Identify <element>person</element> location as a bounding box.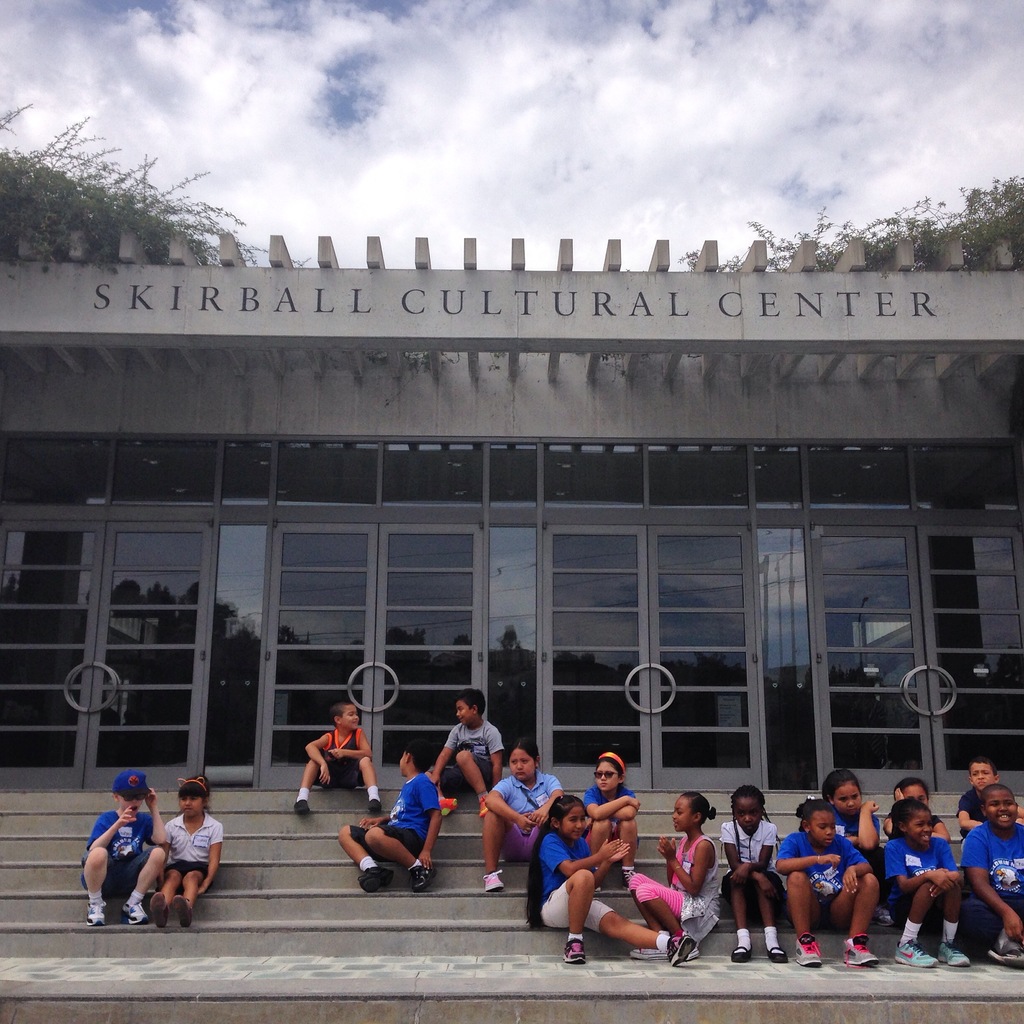
883/776/956/844.
